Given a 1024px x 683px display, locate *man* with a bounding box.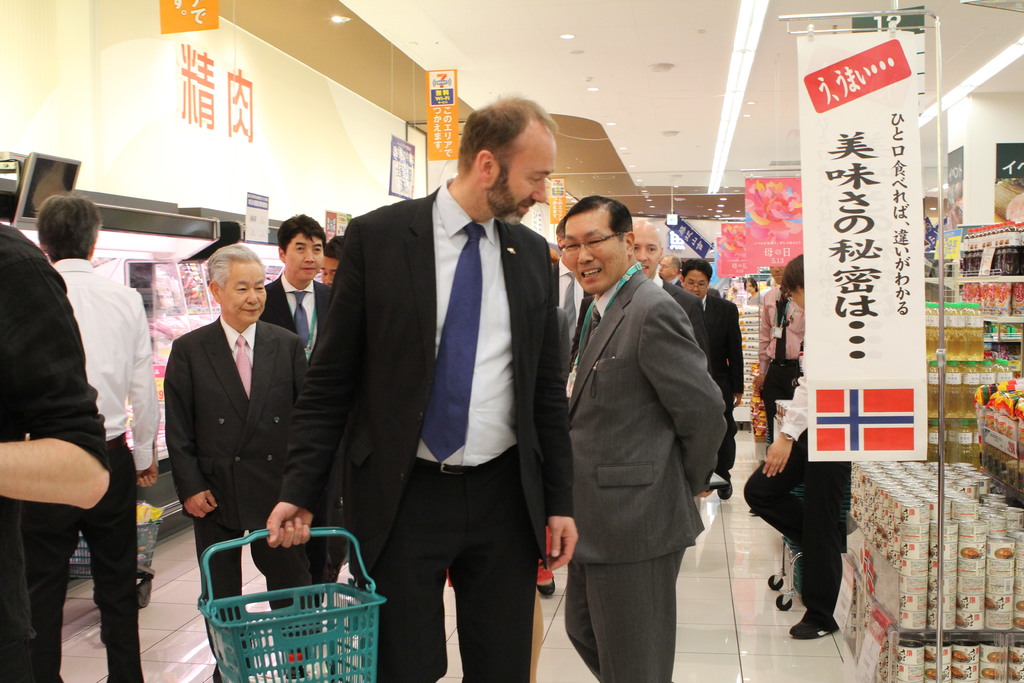
Located: [259, 211, 332, 371].
